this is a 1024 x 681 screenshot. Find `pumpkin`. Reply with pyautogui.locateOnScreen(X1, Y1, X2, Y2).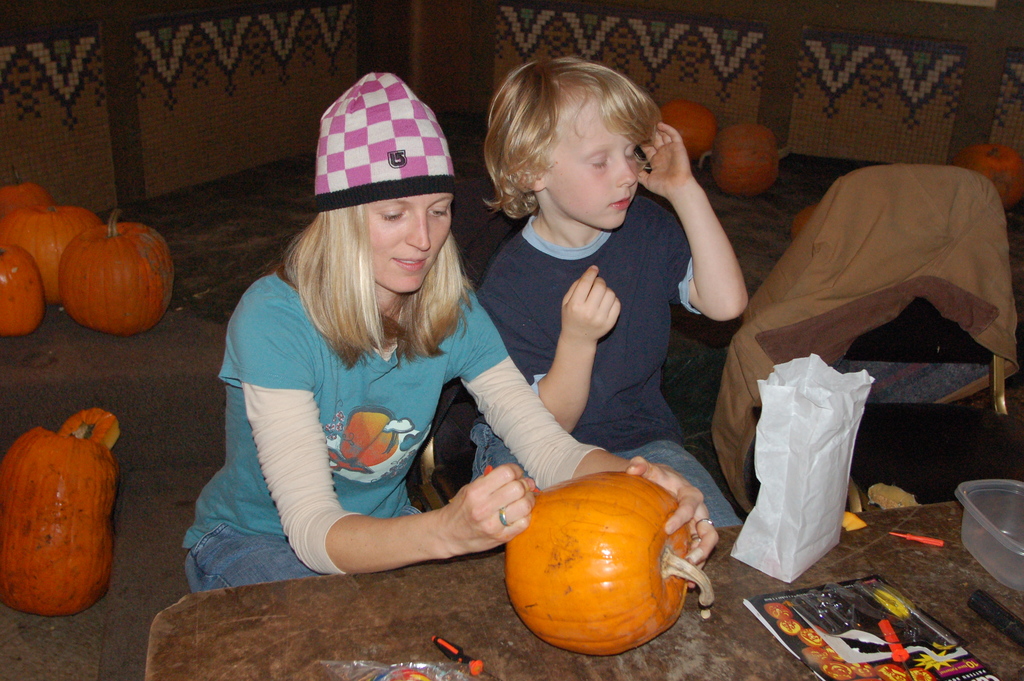
pyautogui.locateOnScreen(0, 420, 129, 618).
